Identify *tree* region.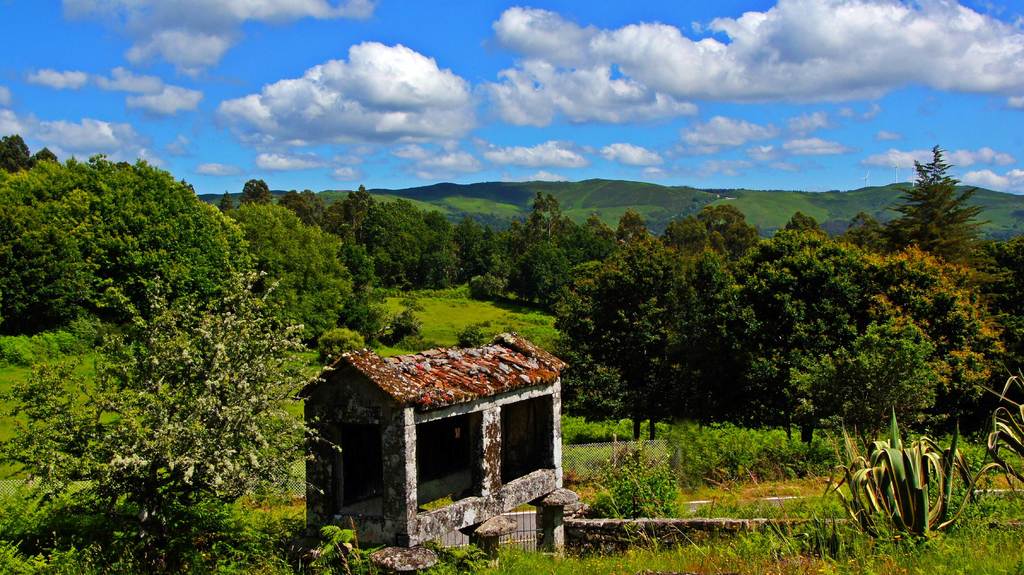
Region: 611 207 669 269.
